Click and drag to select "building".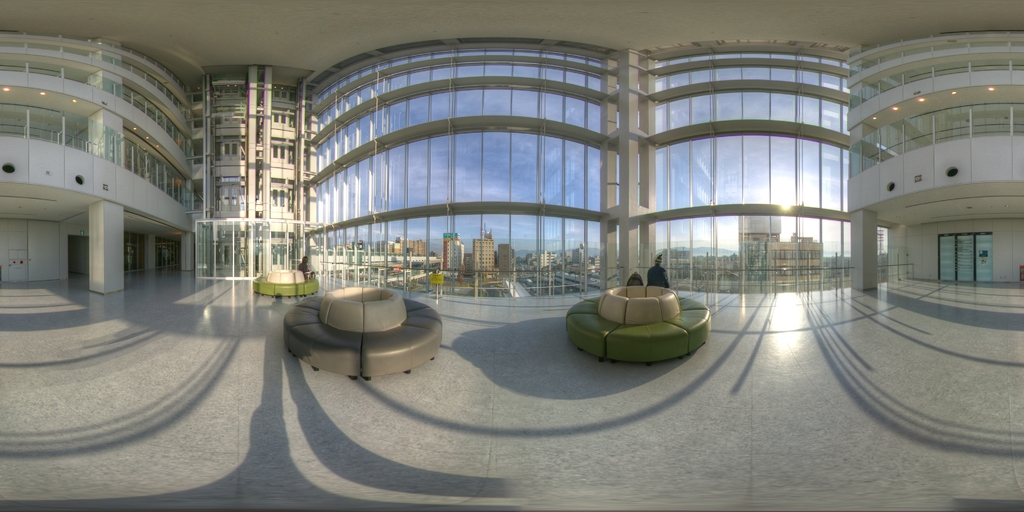
Selection: (408, 240, 428, 257).
